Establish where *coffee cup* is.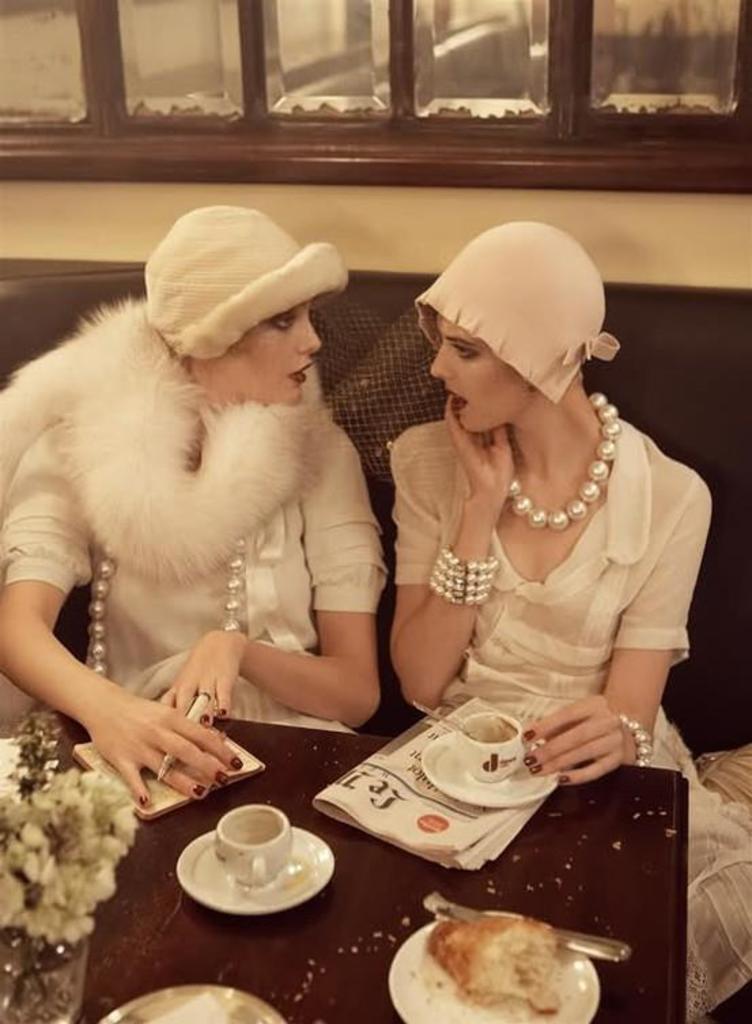
Established at 213,804,296,885.
